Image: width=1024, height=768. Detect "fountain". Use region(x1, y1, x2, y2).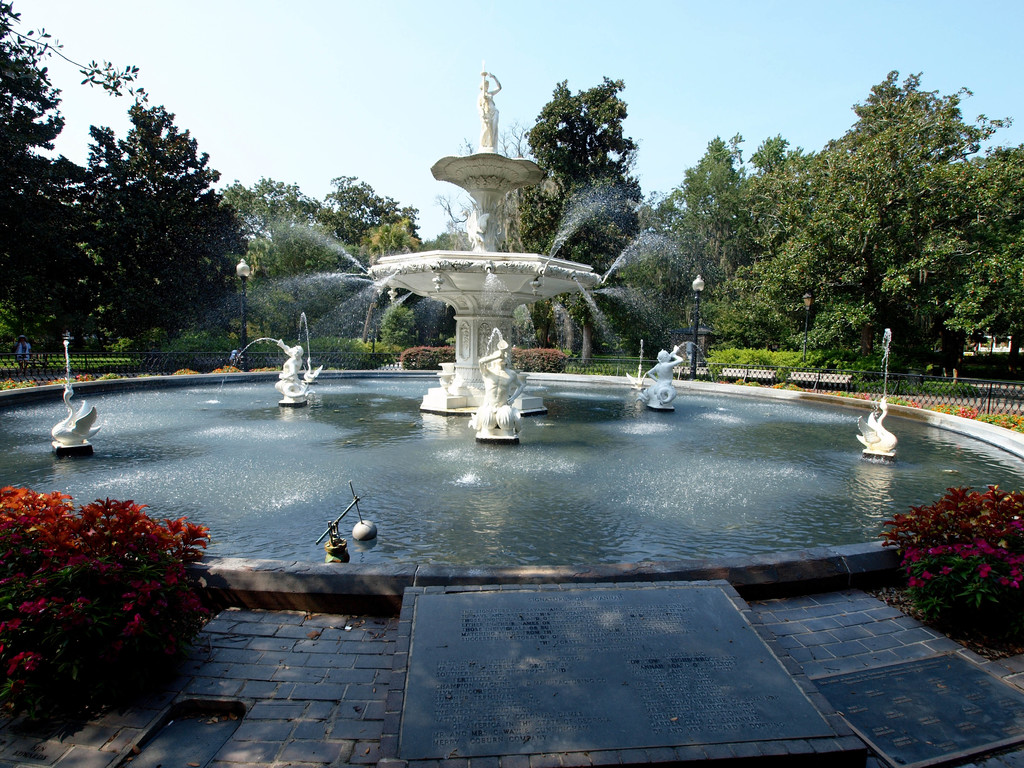
region(210, 314, 307, 403).
